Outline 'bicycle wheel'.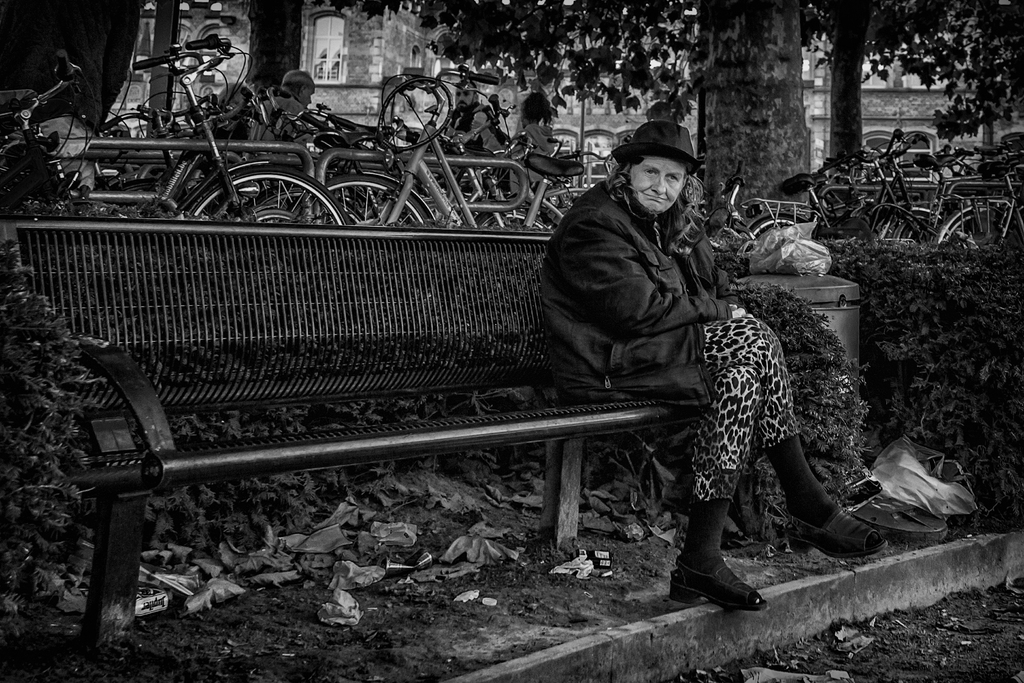
Outline: (472,208,545,231).
